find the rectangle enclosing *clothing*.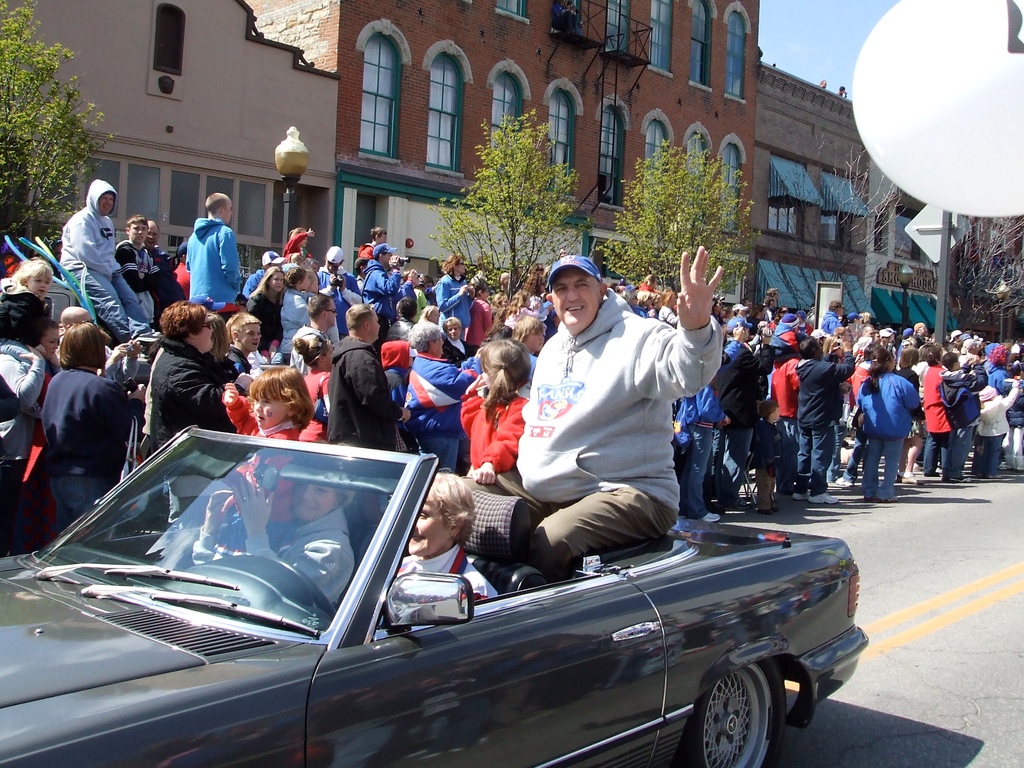
bbox(182, 214, 242, 298).
